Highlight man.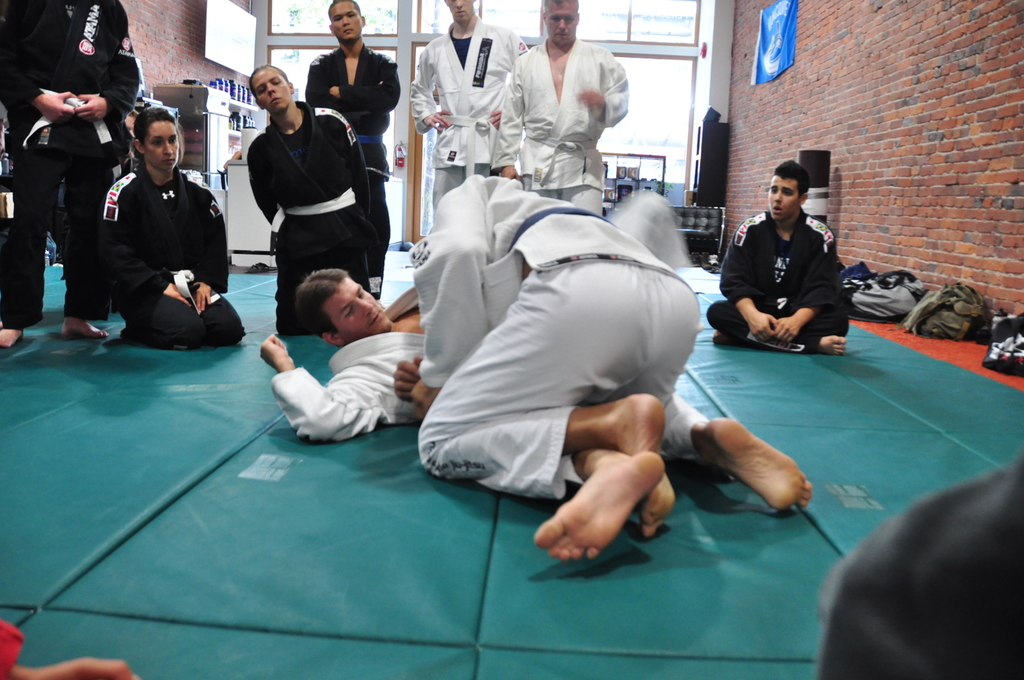
Highlighted region: {"left": 406, "top": 0, "right": 530, "bottom": 205}.
